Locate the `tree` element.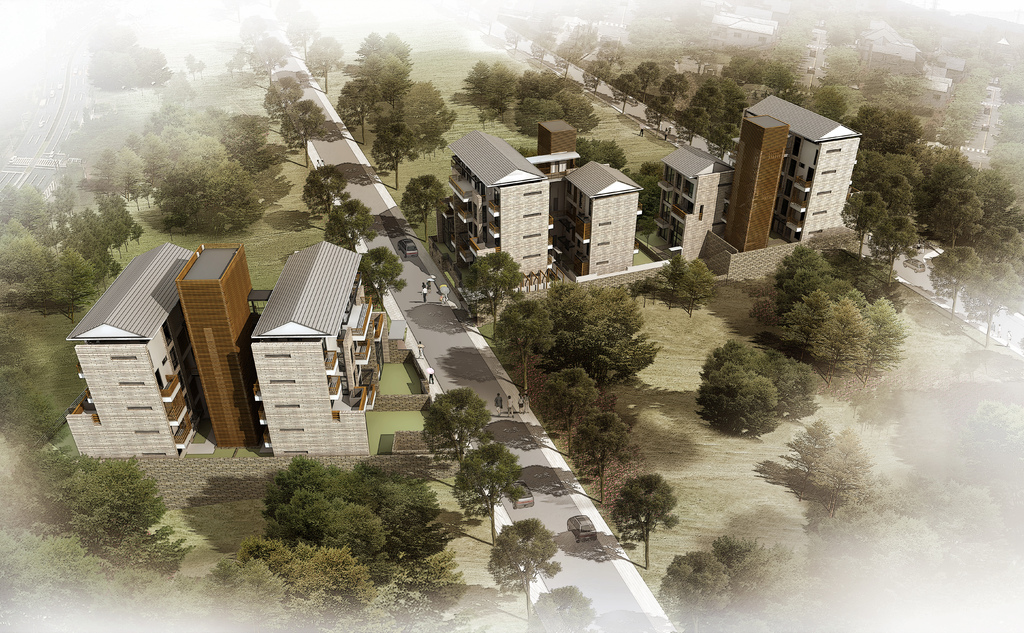
Element bbox: bbox=(324, 195, 377, 252).
